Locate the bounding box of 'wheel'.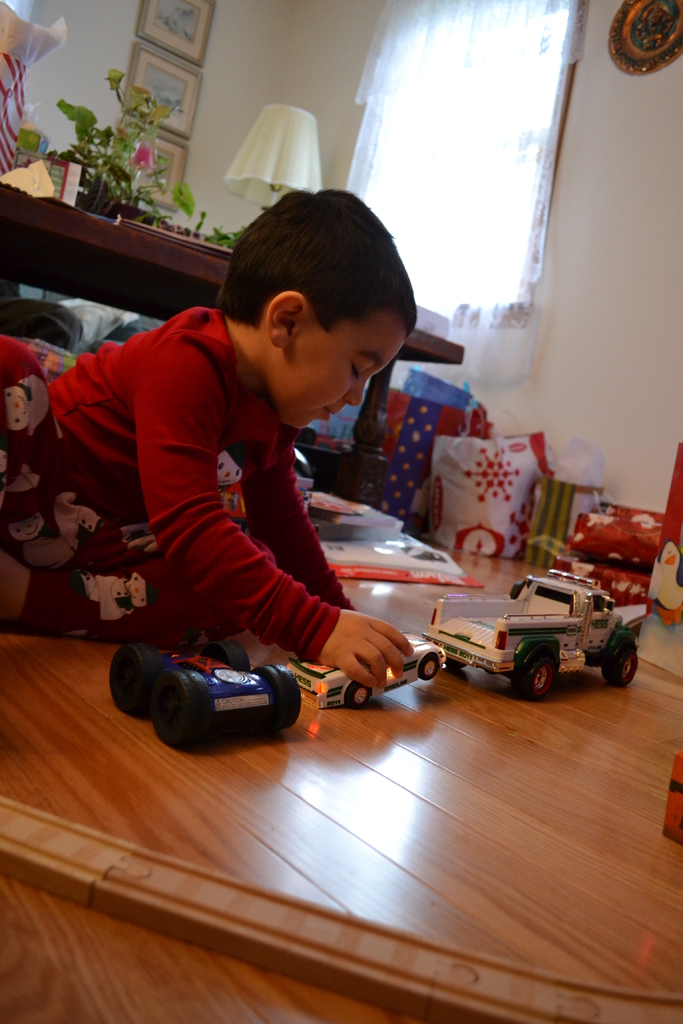
Bounding box: detection(604, 652, 636, 684).
